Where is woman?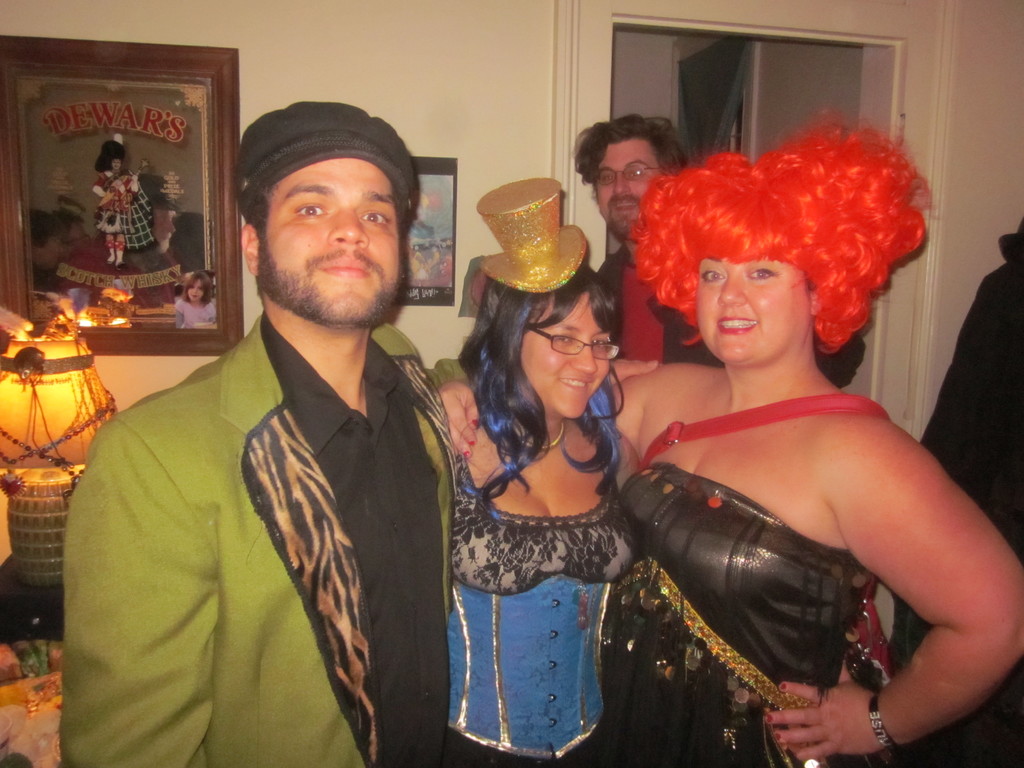
429, 181, 655, 767.
